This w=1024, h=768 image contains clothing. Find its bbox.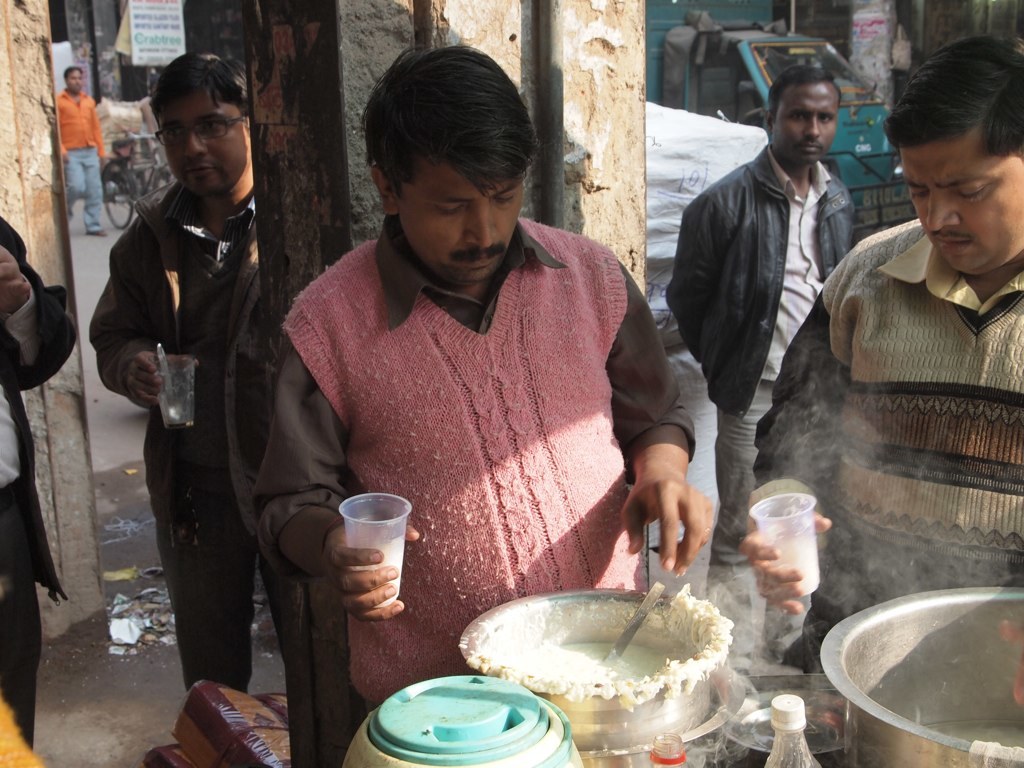
pyautogui.locateOnScreen(262, 184, 673, 644).
